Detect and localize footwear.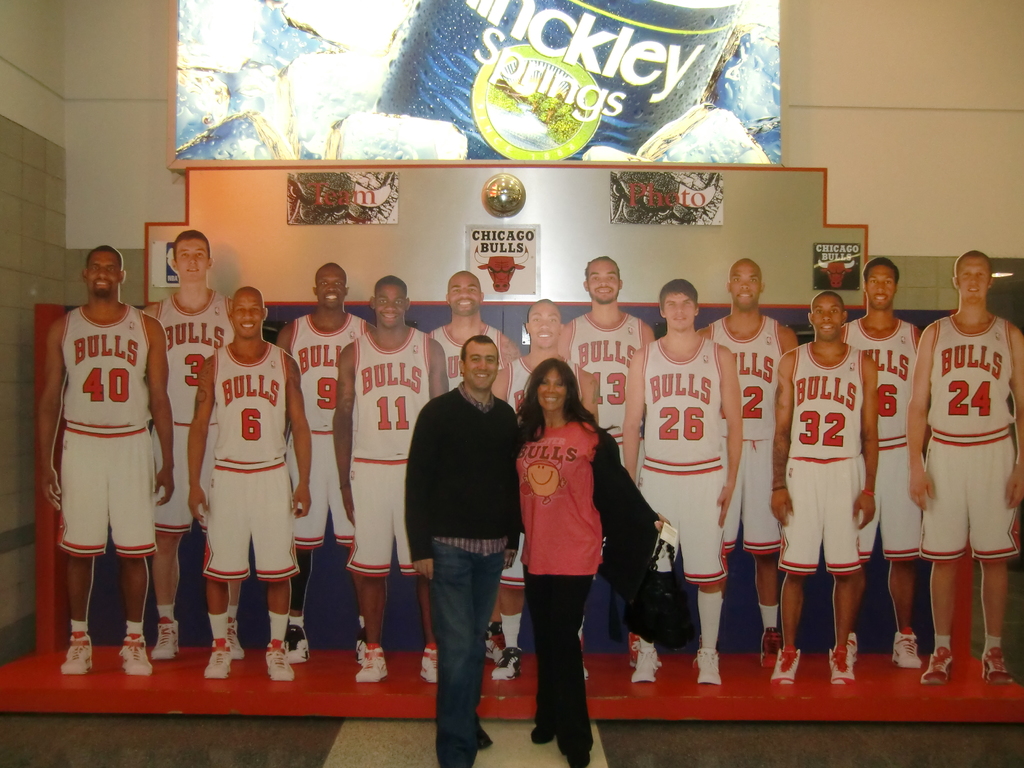
Localized at [229, 614, 248, 660].
